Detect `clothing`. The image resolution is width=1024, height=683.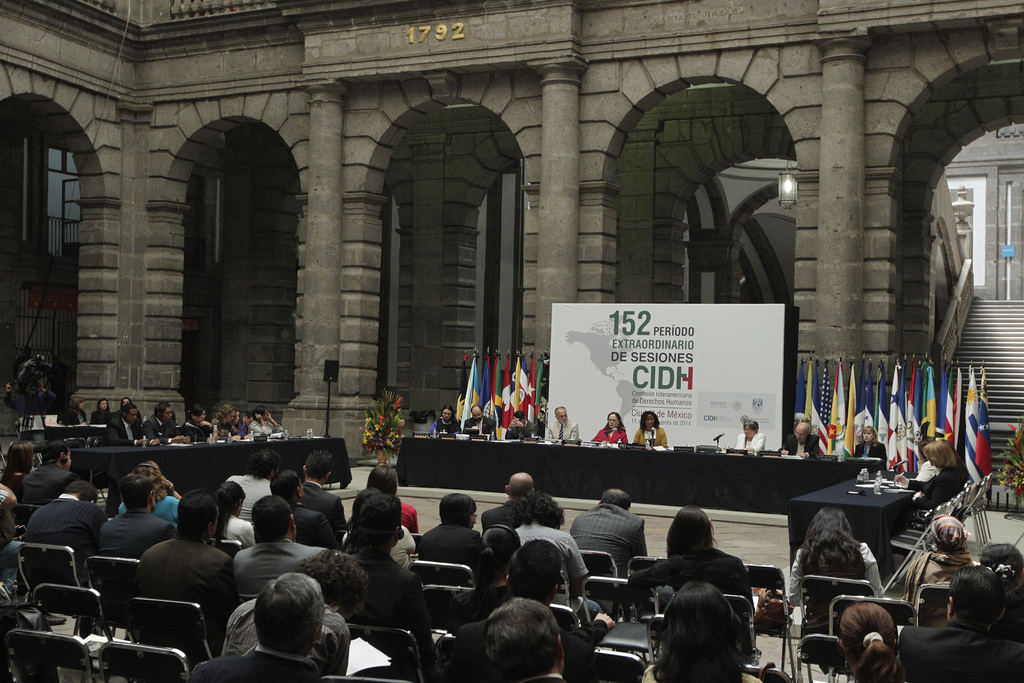
[x1=735, y1=429, x2=766, y2=456].
